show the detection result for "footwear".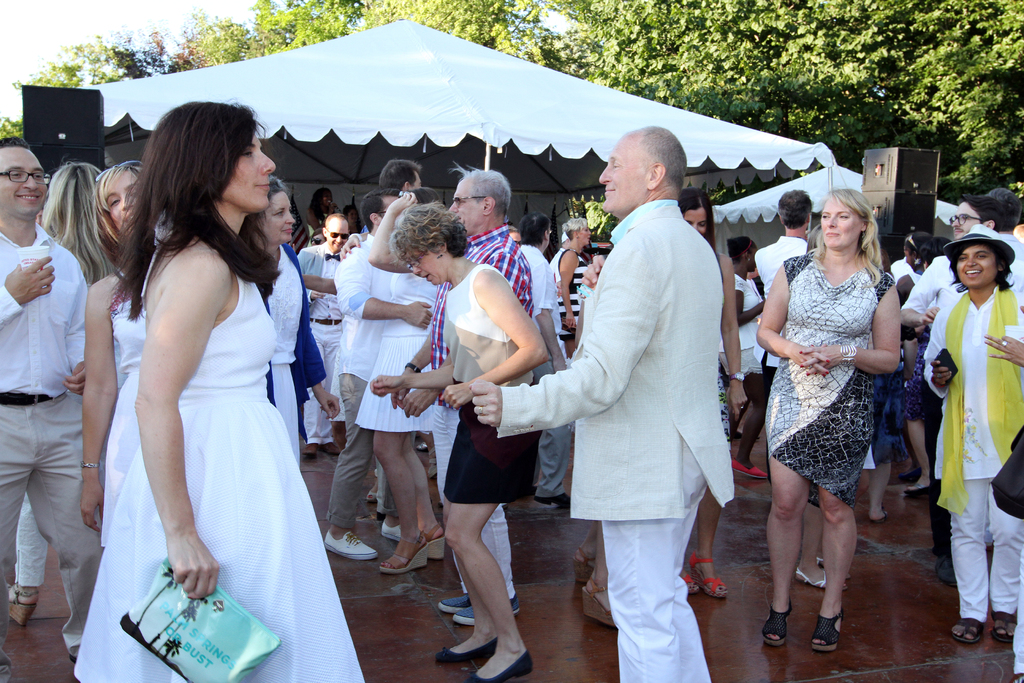
box(1, 575, 35, 627).
